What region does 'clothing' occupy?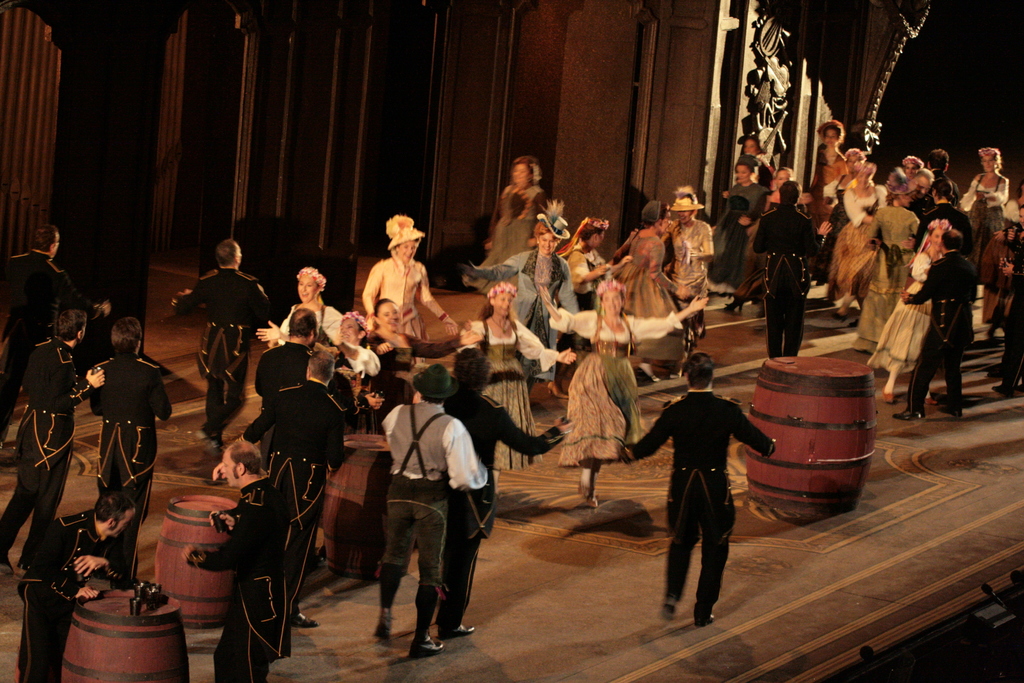
bbox=[253, 342, 314, 410].
